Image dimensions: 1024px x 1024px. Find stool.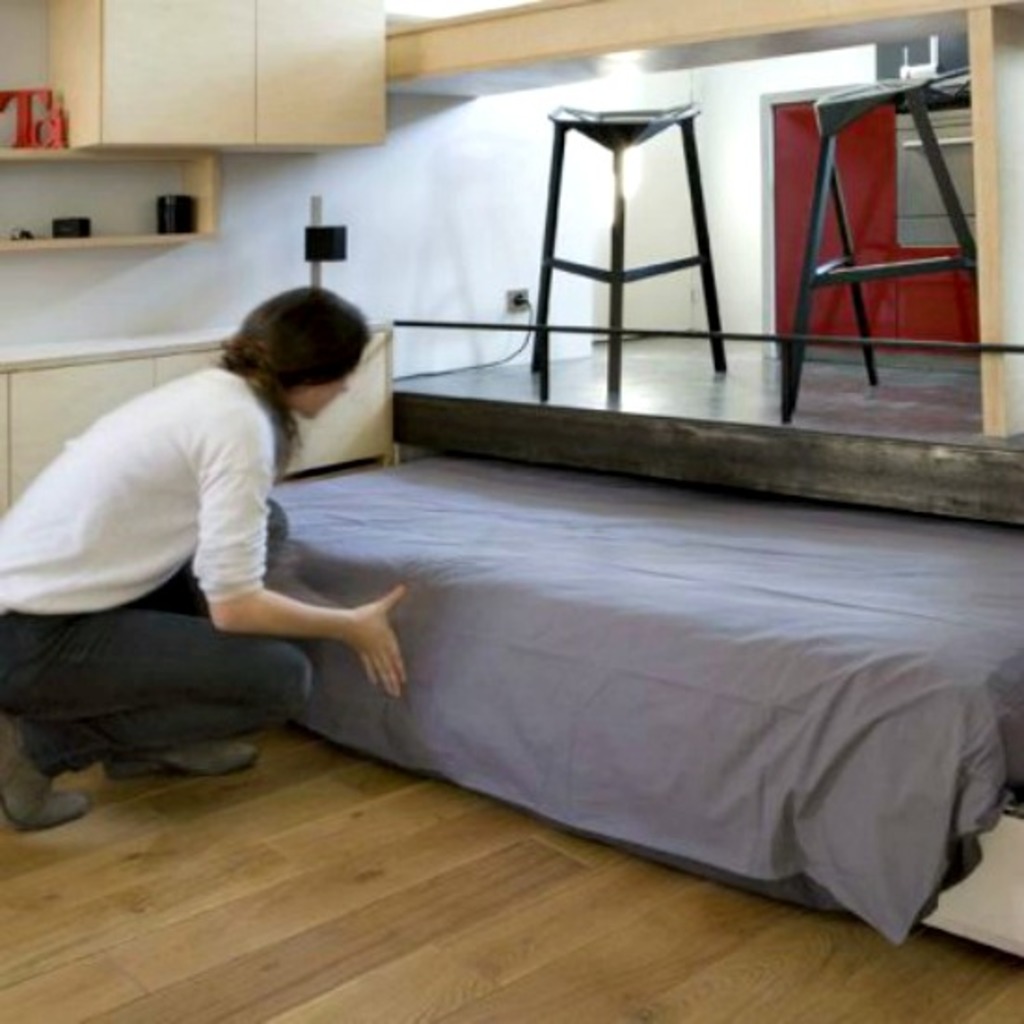
[left=778, top=78, right=977, bottom=423].
